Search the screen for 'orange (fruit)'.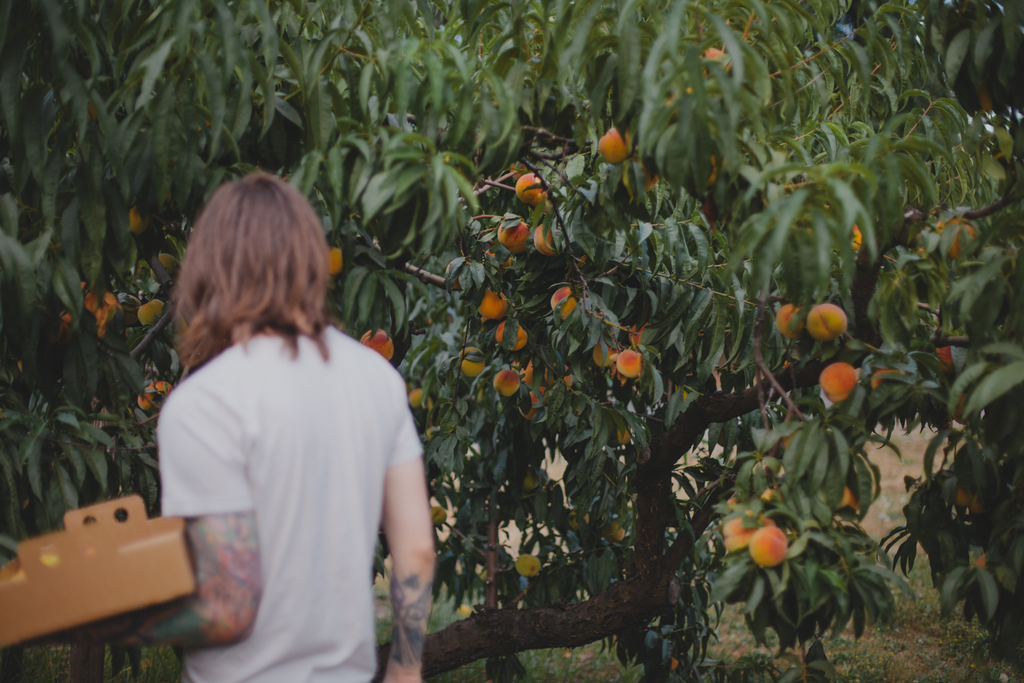
Found at <box>492,370,516,402</box>.
